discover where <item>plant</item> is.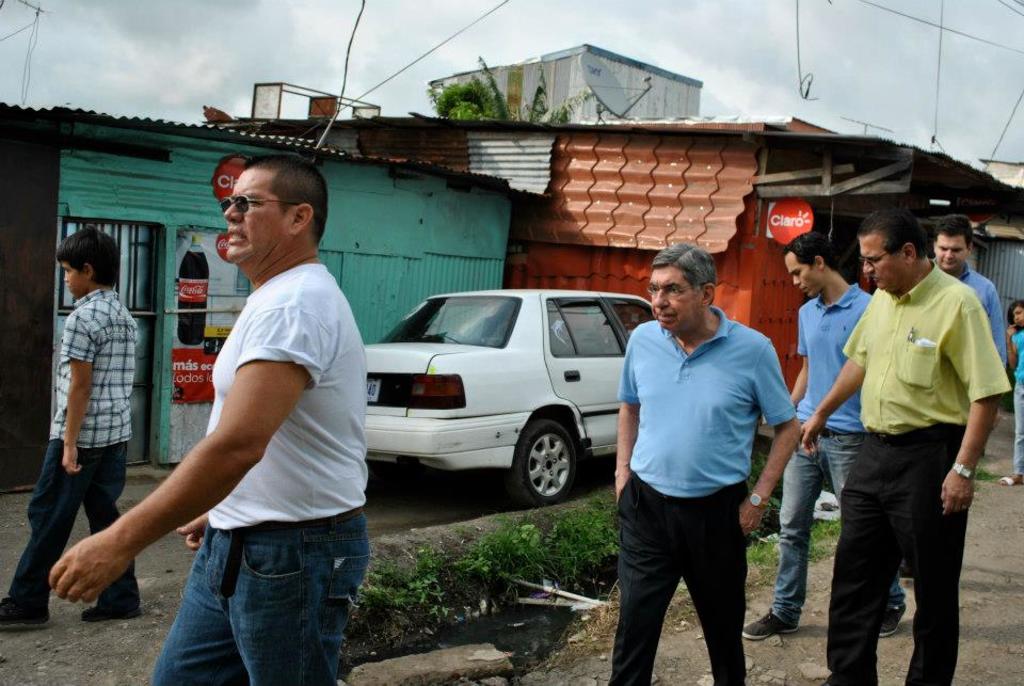
Discovered at (x1=732, y1=505, x2=849, y2=565).
